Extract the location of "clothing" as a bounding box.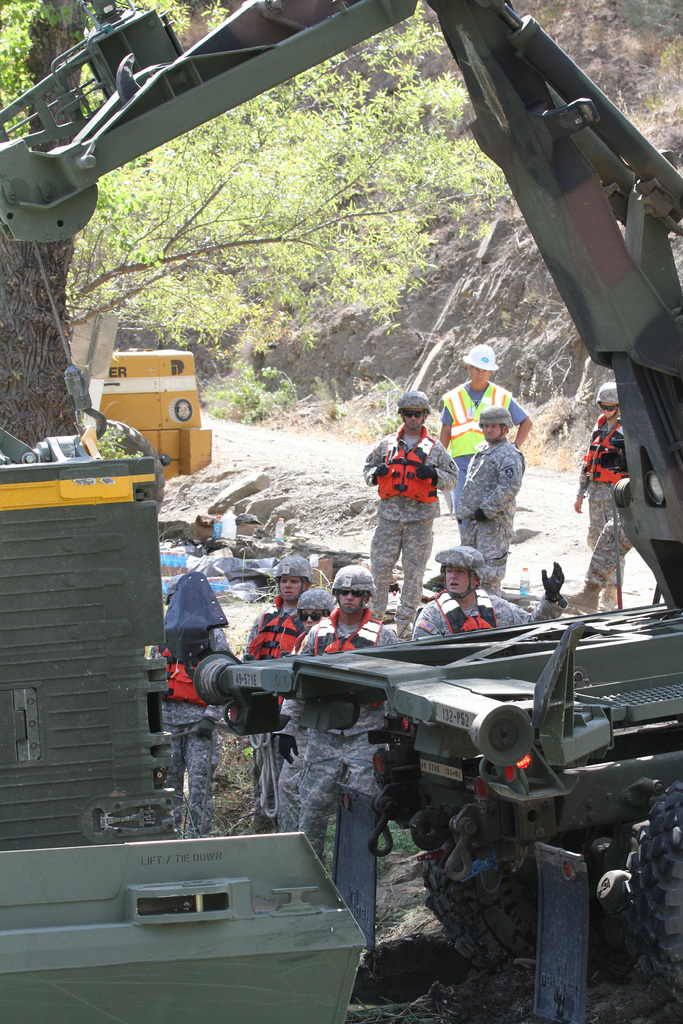
bbox=(369, 395, 456, 610).
